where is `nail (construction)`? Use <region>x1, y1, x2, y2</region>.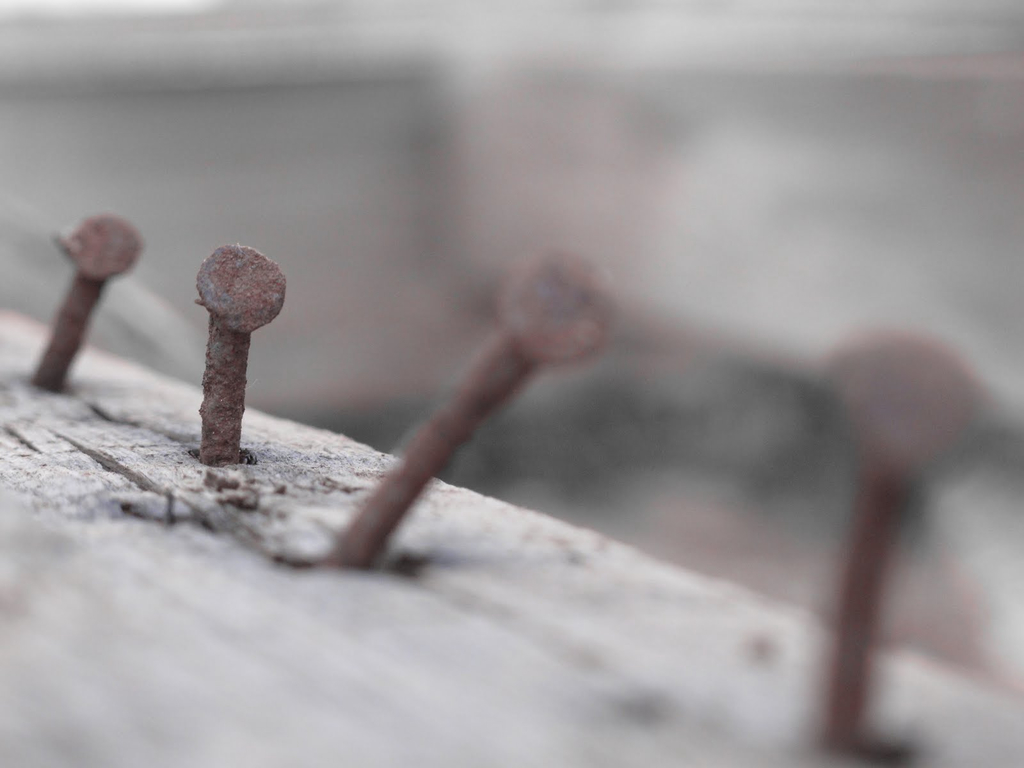
<region>321, 245, 616, 563</region>.
